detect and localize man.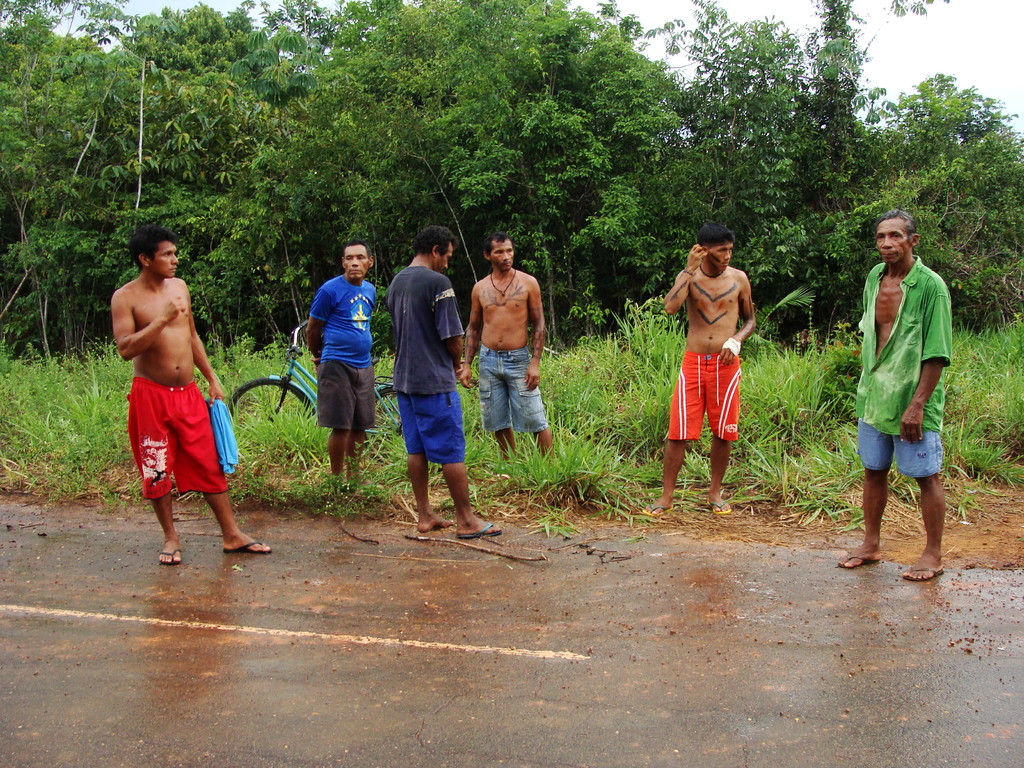
Localized at Rect(303, 239, 376, 482).
